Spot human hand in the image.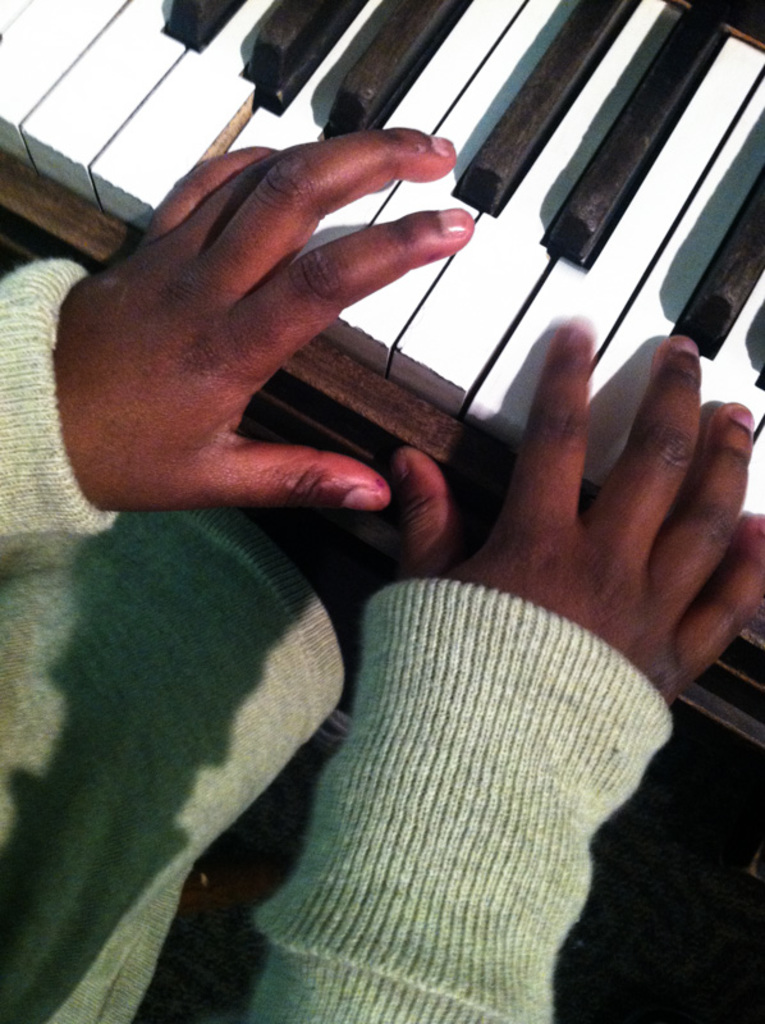
human hand found at locate(41, 128, 495, 524).
